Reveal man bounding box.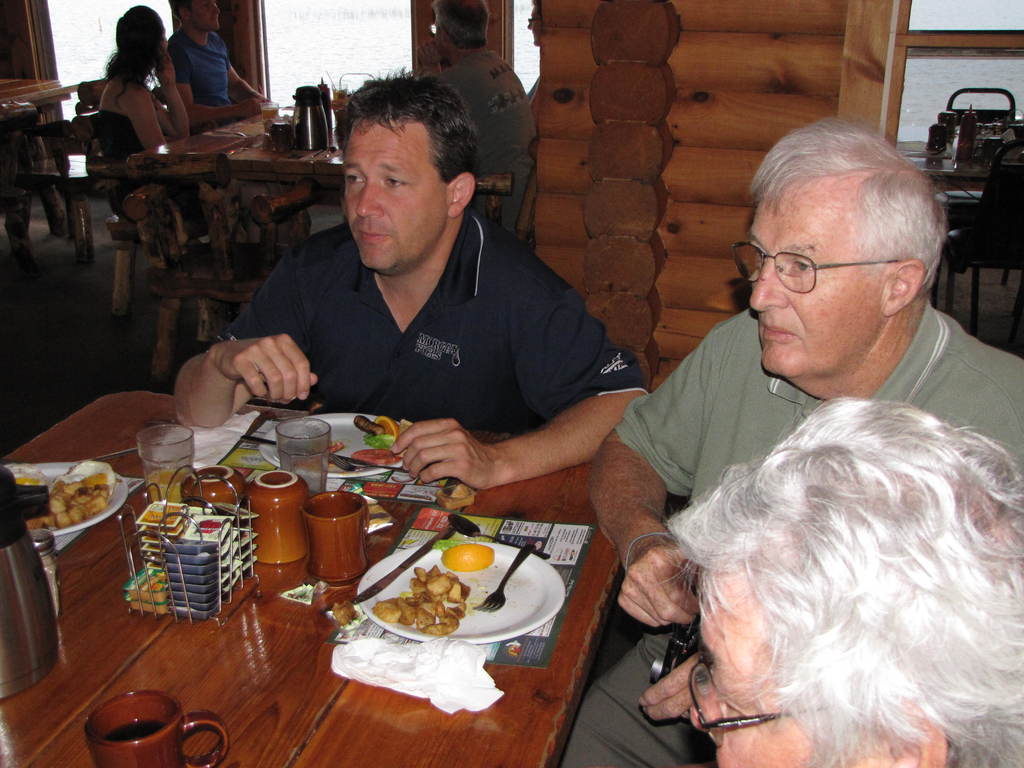
Revealed: 413/0/538/232.
